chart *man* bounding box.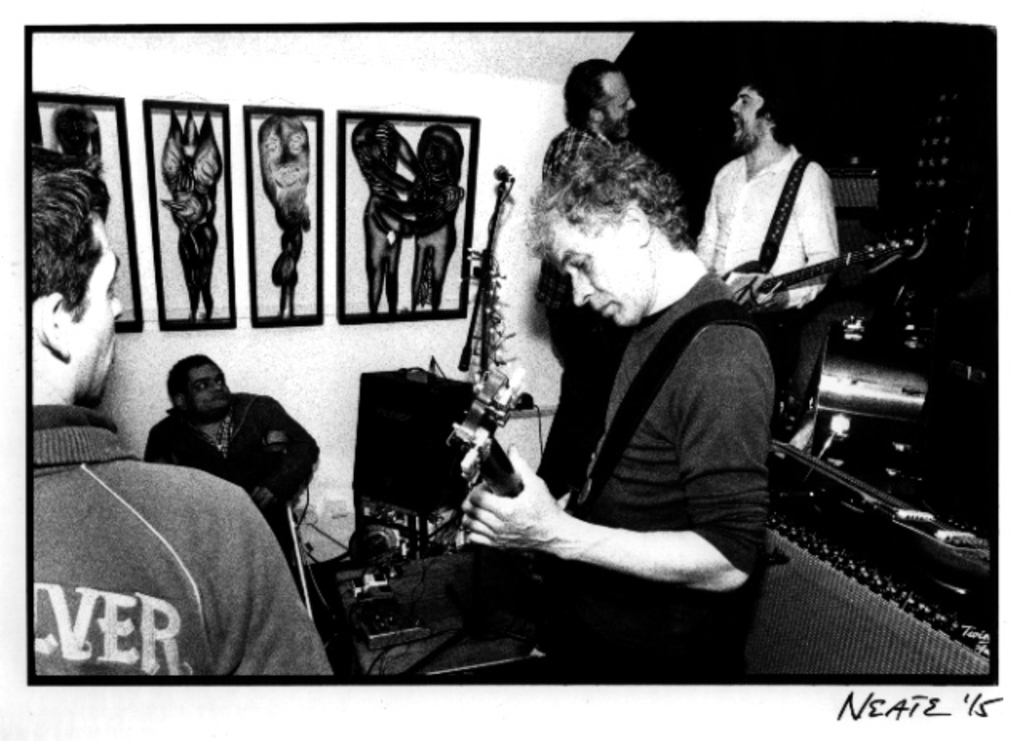
Charted: [left=32, top=150, right=331, bottom=677].
